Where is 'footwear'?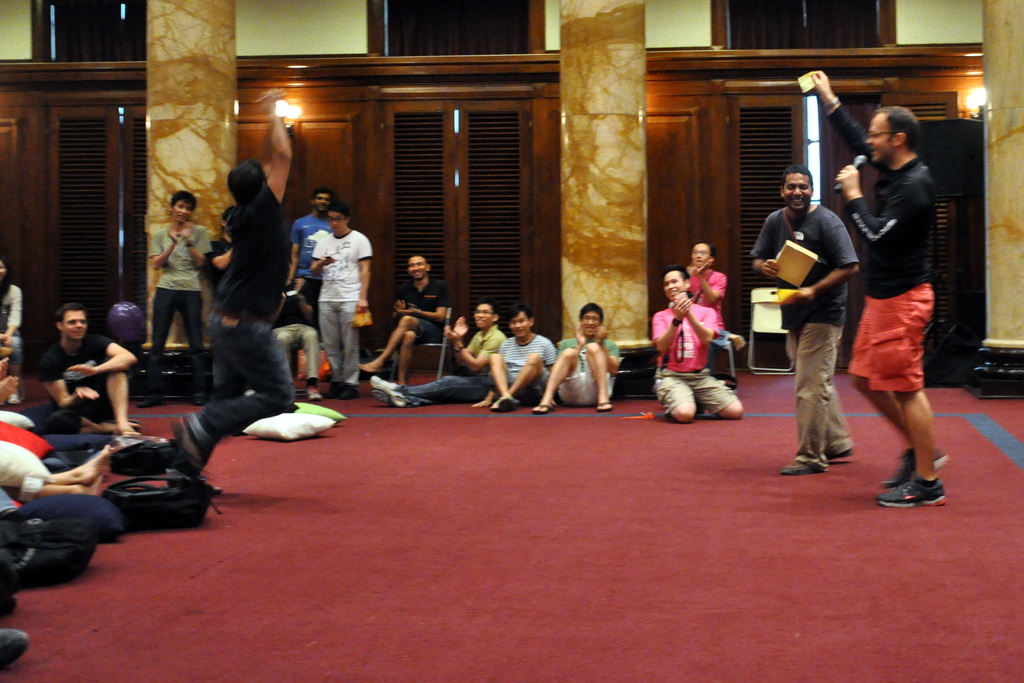
<bbox>307, 383, 319, 401</bbox>.
